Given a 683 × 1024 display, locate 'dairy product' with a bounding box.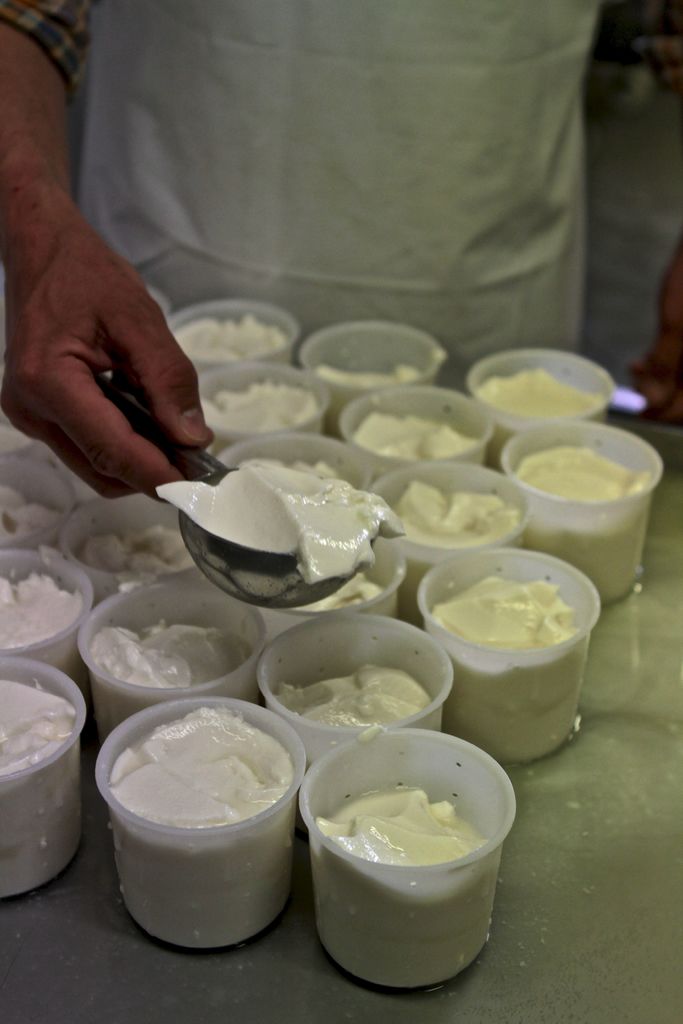
Located: <box>428,564,598,648</box>.
